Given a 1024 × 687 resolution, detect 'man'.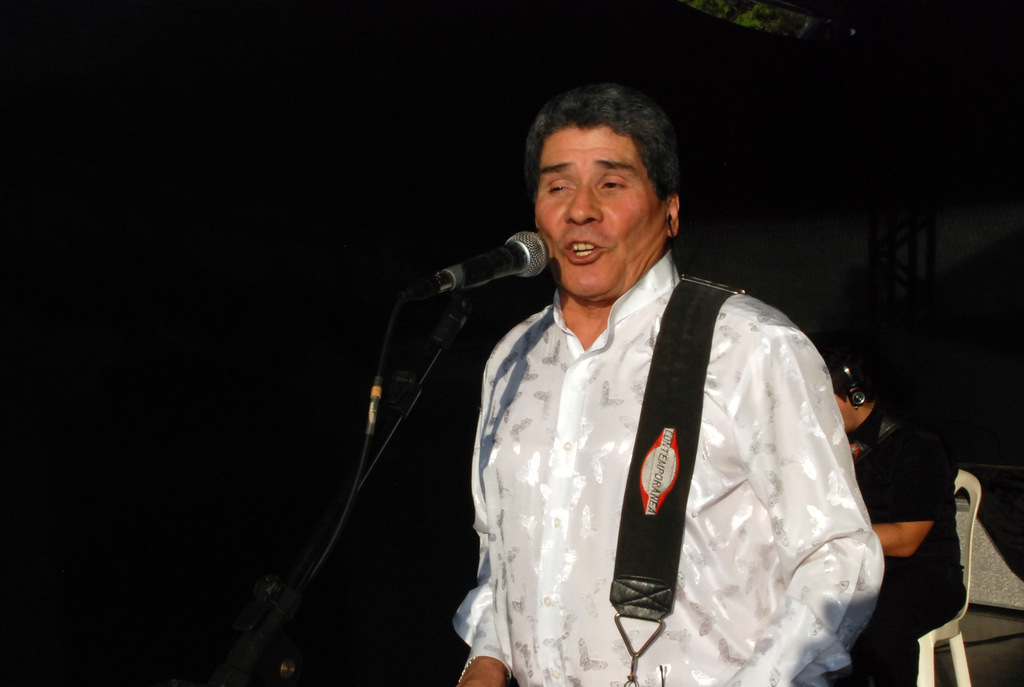
select_region(830, 364, 967, 686).
